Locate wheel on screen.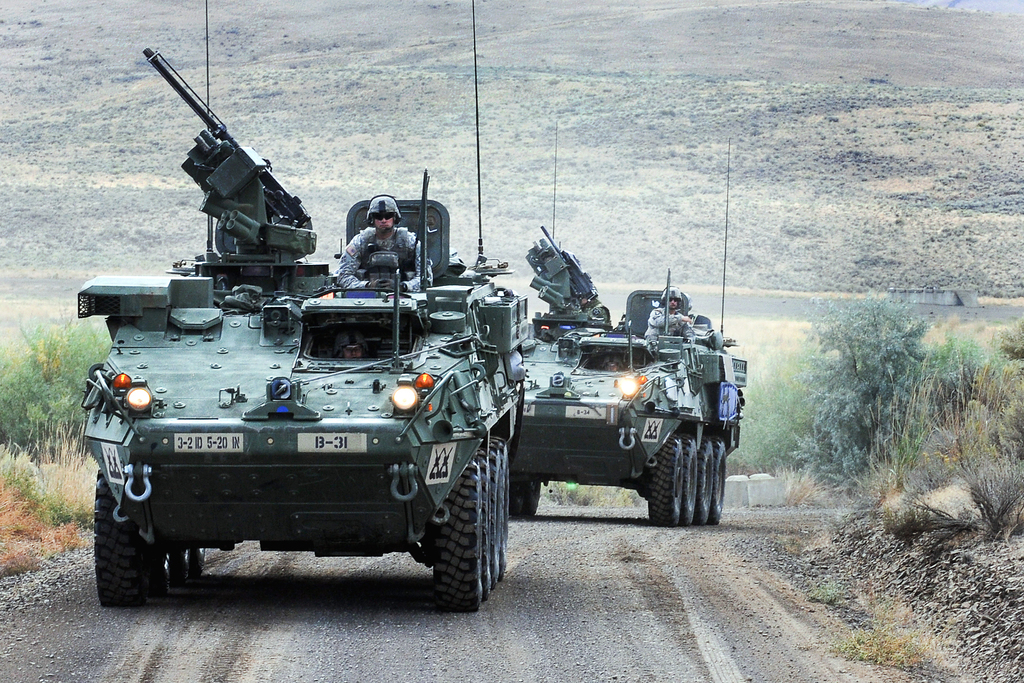
On screen at pyautogui.locateOnScreen(514, 470, 544, 519).
